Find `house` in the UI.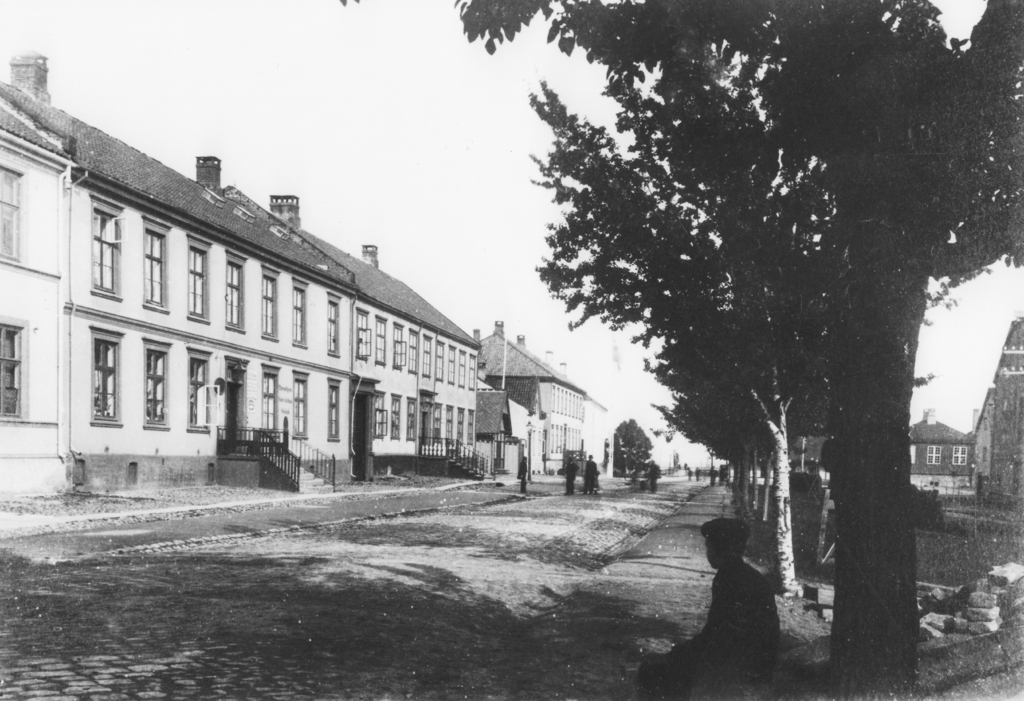
UI element at 969:310:1023:509.
